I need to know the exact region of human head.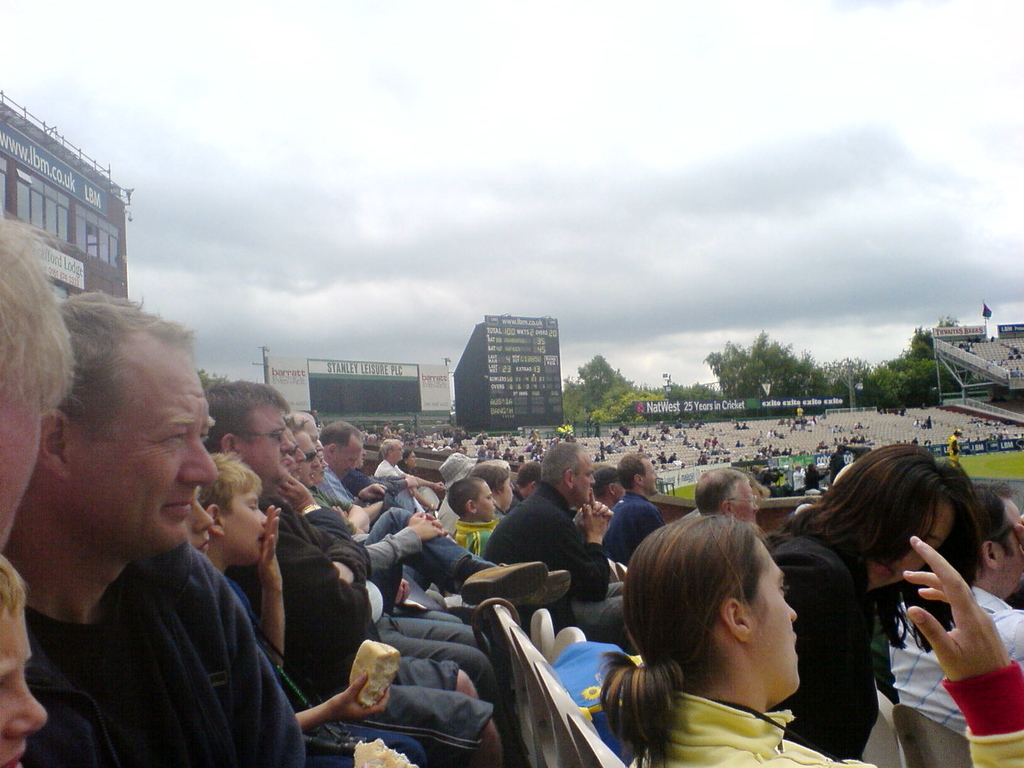
Region: <bbox>618, 451, 659, 498</bbox>.
